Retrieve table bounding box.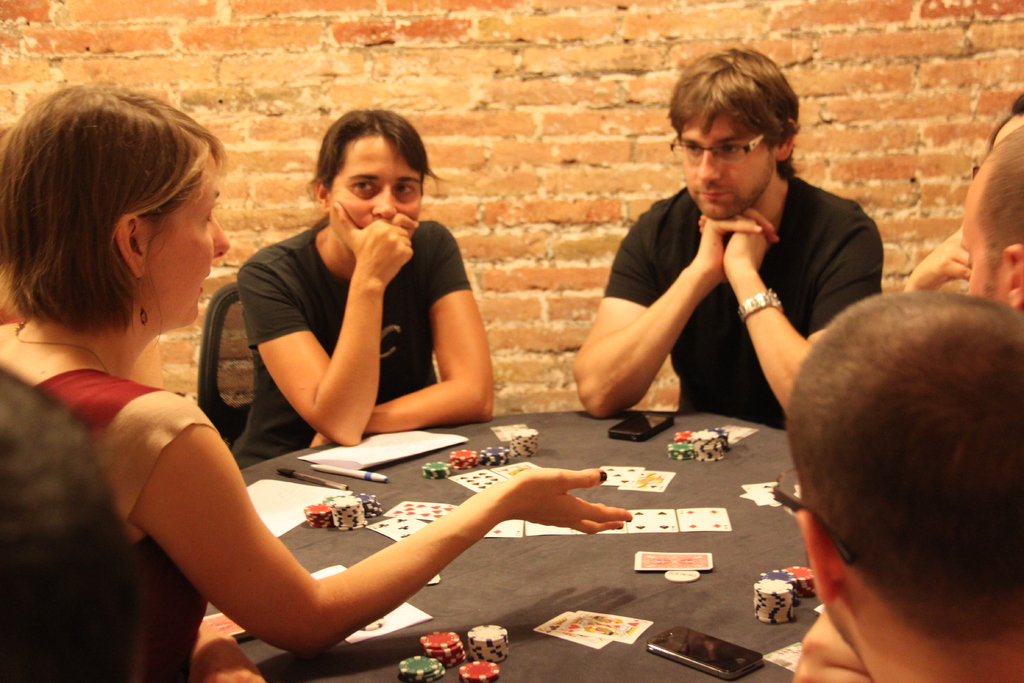
Bounding box: region(240, 412, 823, 682).
